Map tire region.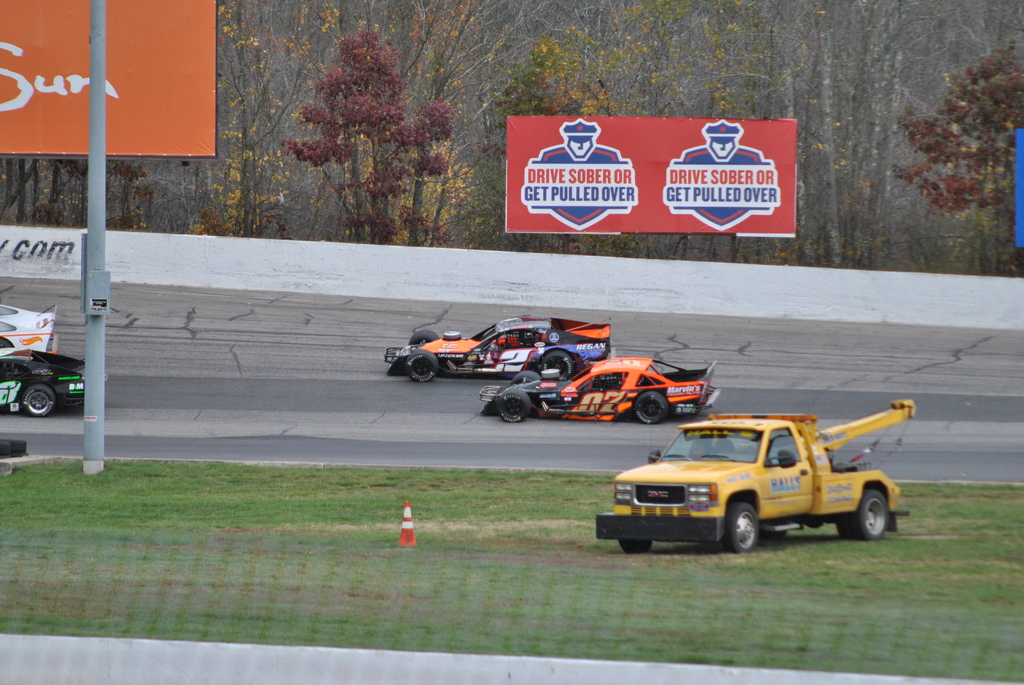
Mapped to x1=22 y1=385 x2=54 y2=418.
